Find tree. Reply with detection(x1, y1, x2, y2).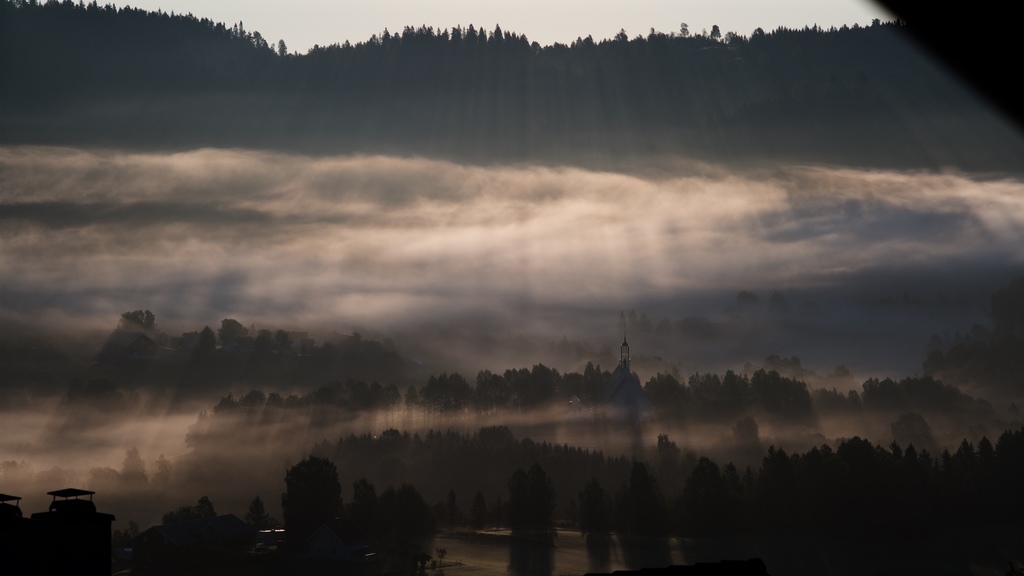
detection(579, 484, 614, 573).
